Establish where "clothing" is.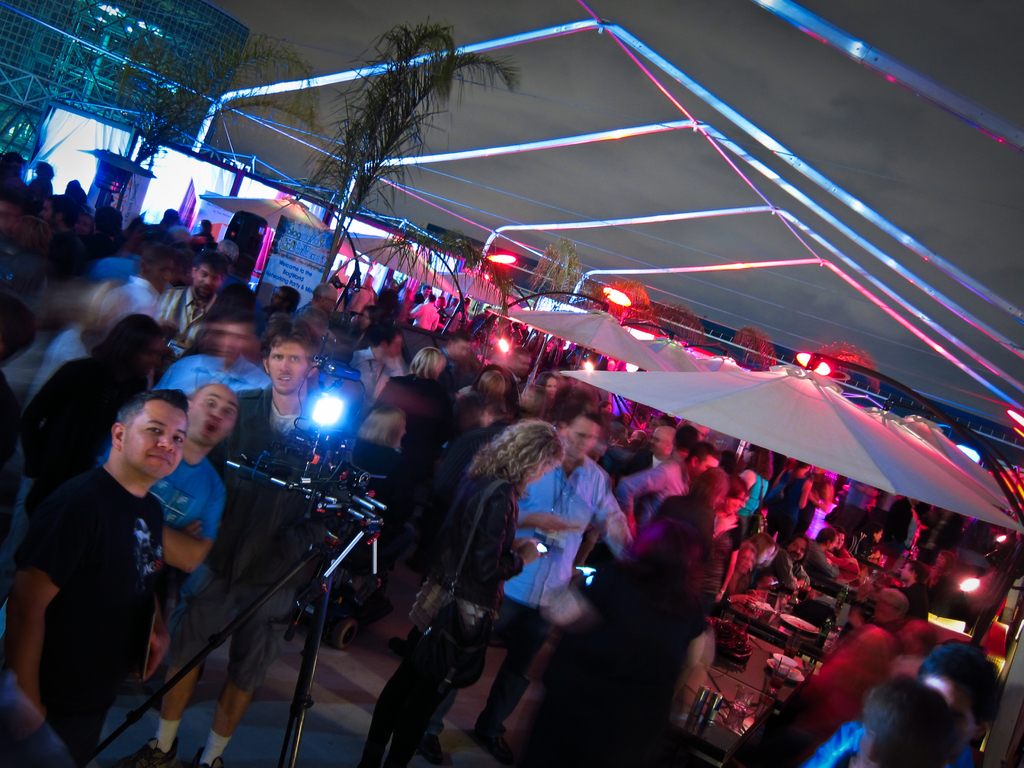
Established at <box>381,371,441,426</box>.
